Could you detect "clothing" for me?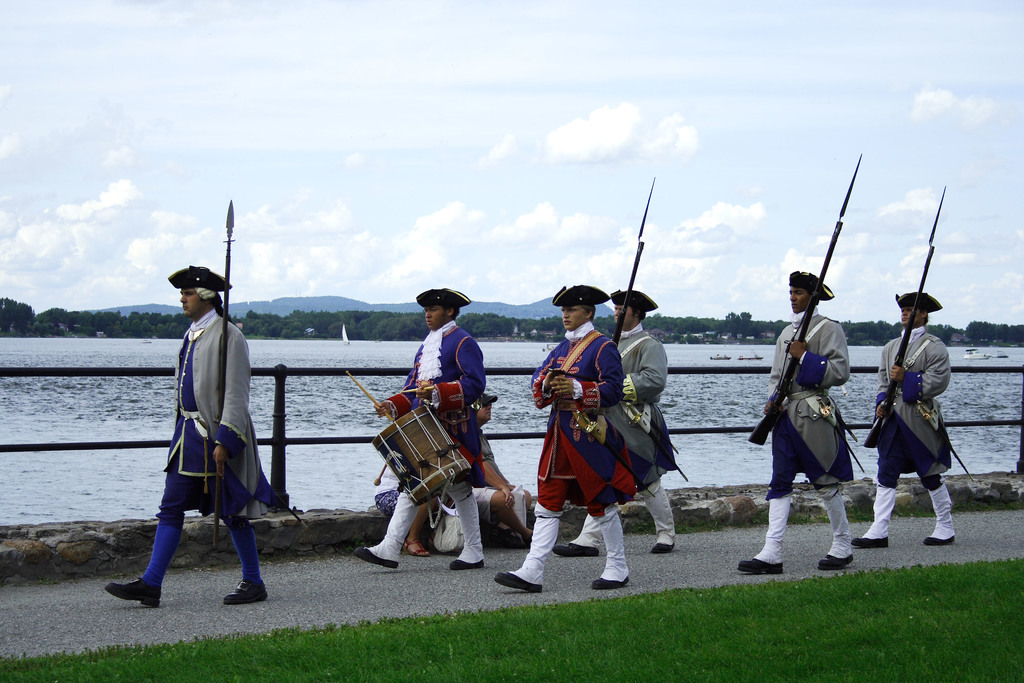
Detection result: {"x1": 825, "y1": 338, "x2": 955, "y2": 533}.
